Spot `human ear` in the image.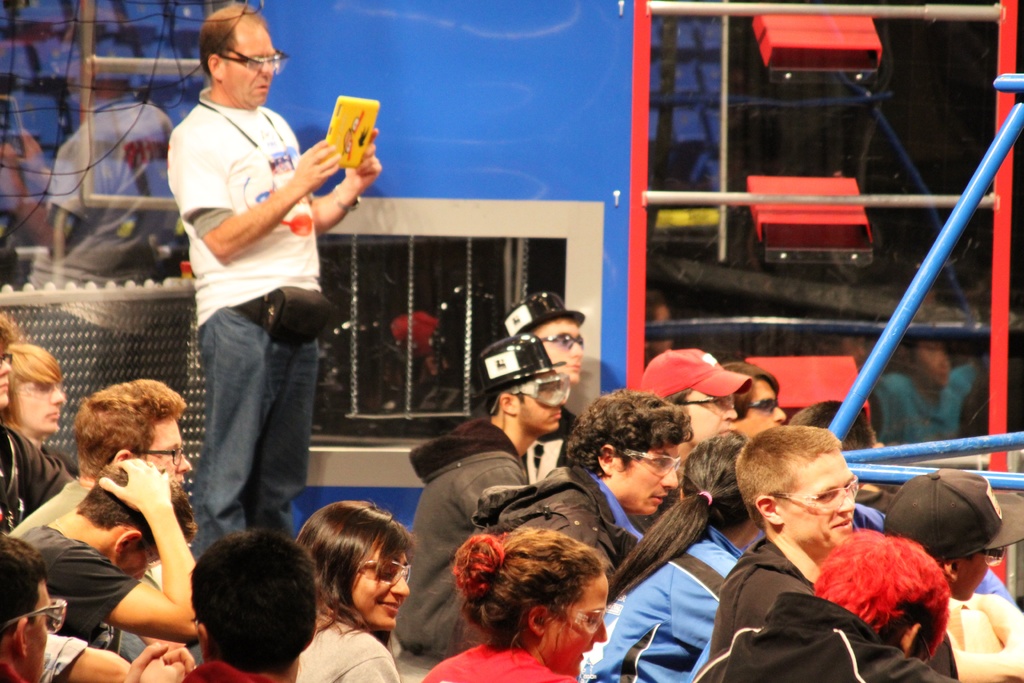
`human ear` found at select_region(113, 452, 132, 465).
